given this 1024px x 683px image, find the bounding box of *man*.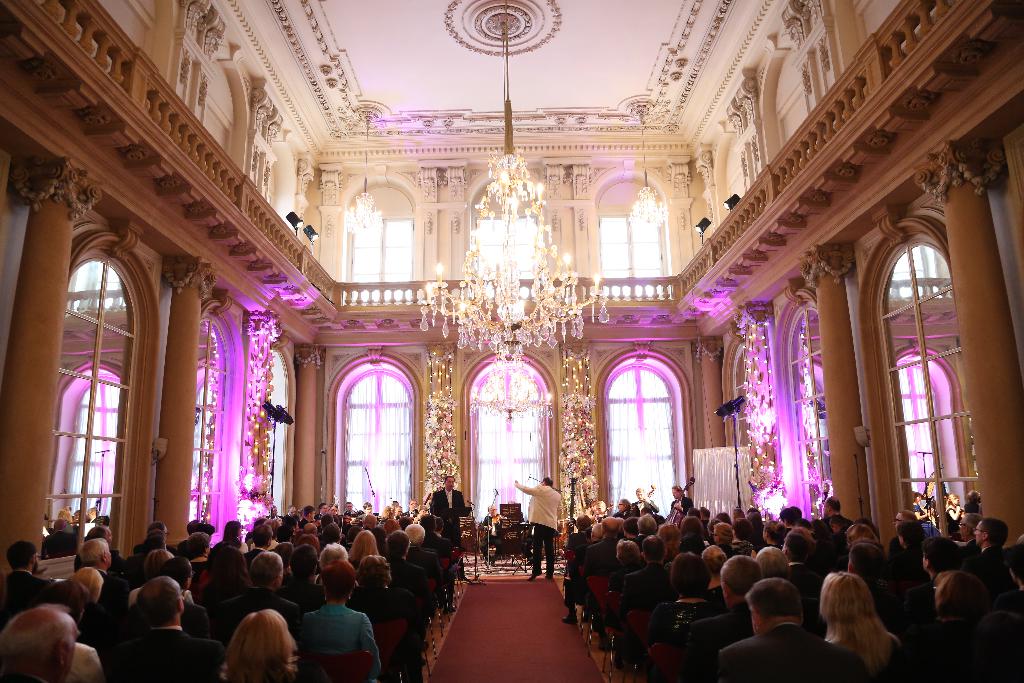
[811, 542, 895, 625].
